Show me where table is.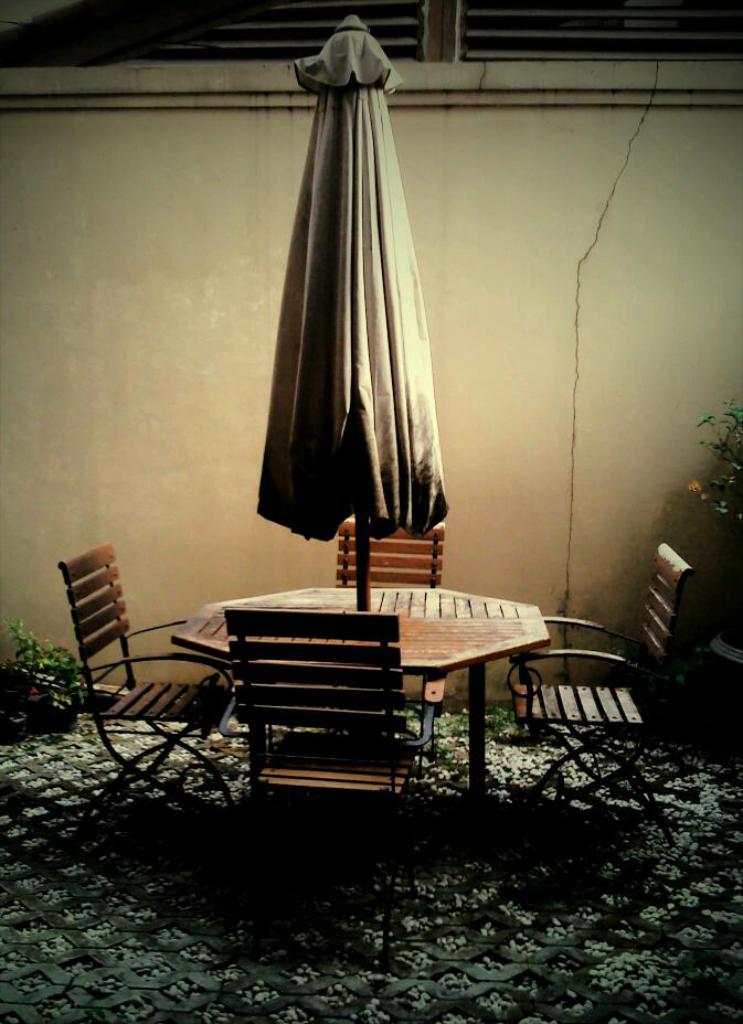
table is at 168 585 551 802.
